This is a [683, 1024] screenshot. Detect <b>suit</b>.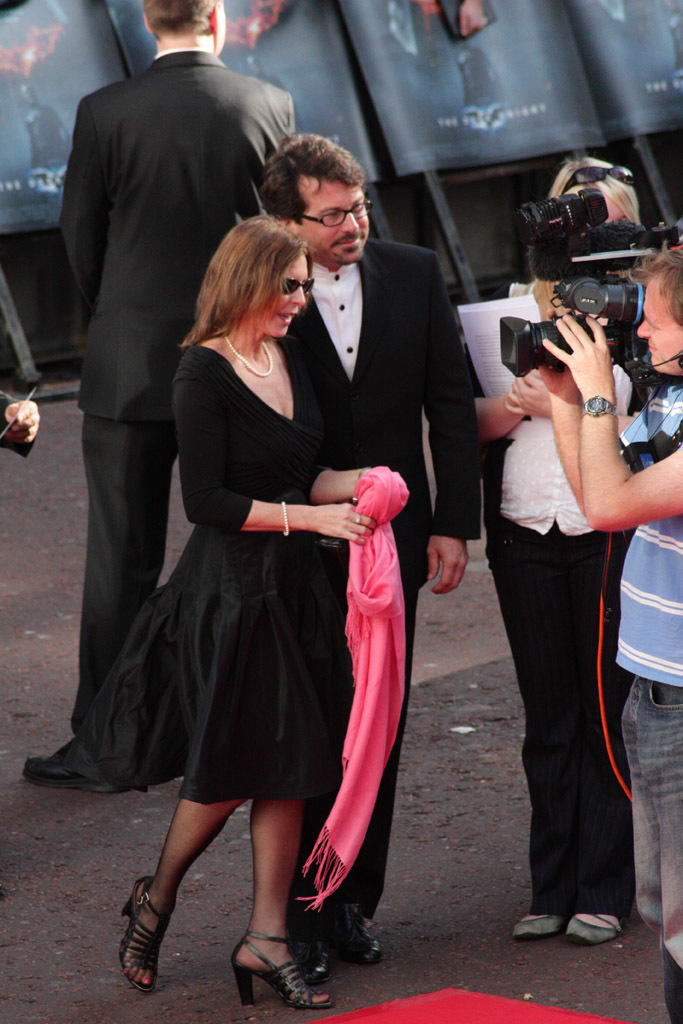
[54,12,289,669].
